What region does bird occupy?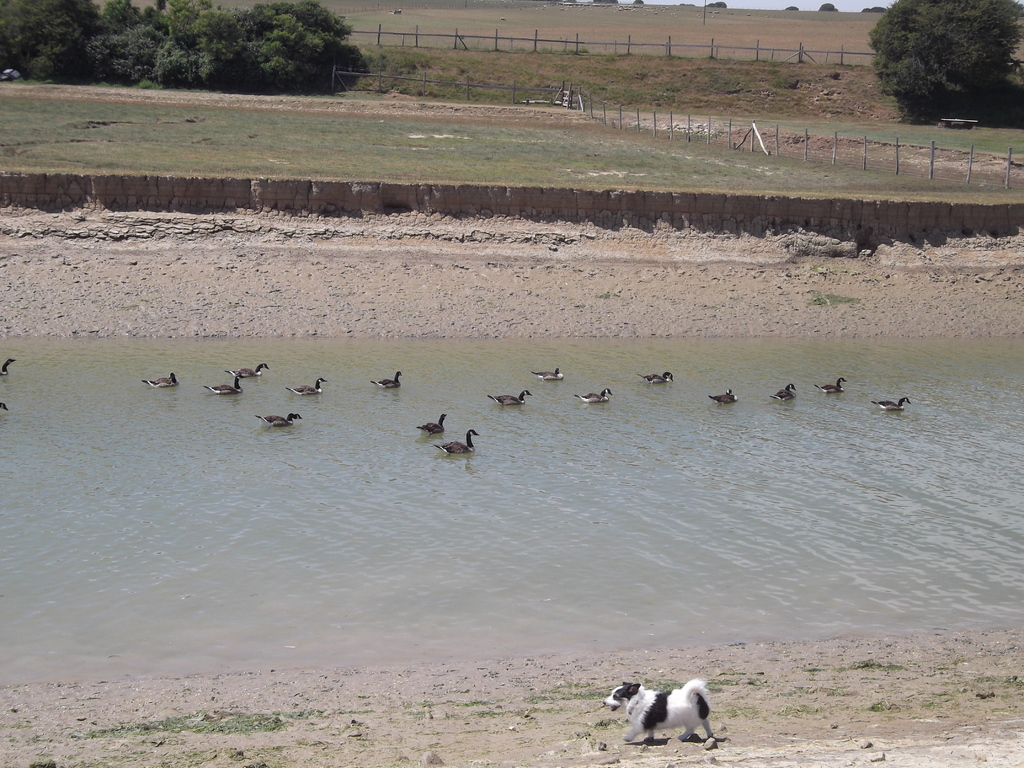
x1=769, y1=383, x2=796, y2=401.
